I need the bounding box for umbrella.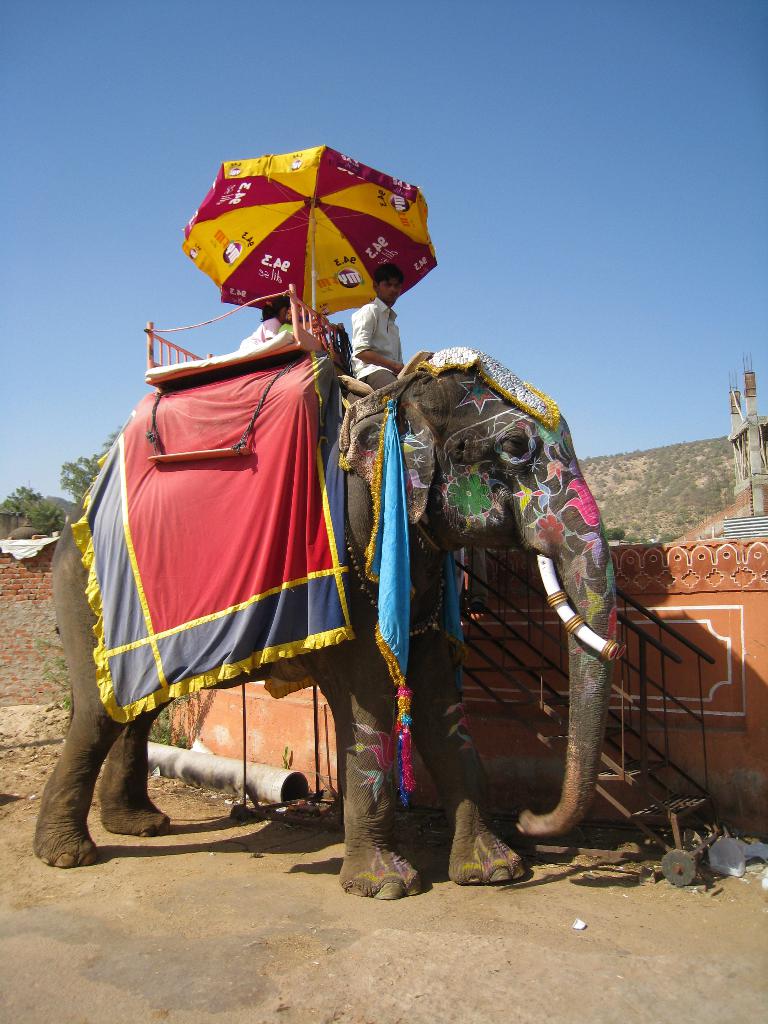
Here it is: left=169, top=138, right=449, bottom=331.
